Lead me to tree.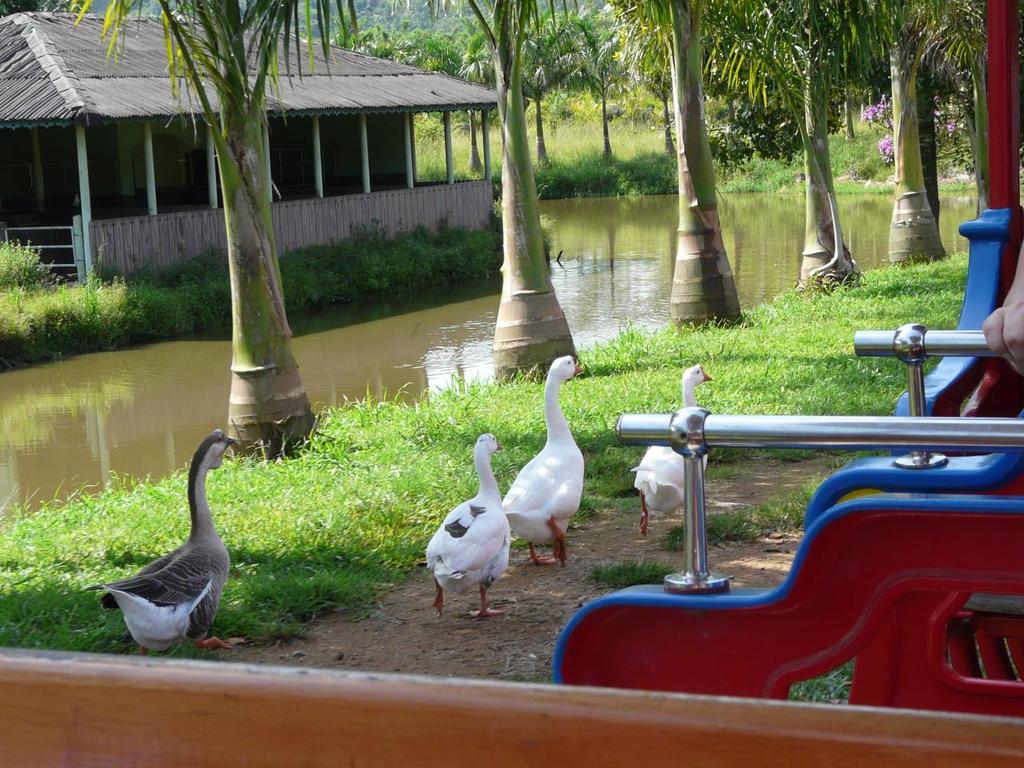
Lead to left=919, top=0, right=985, bottom=214.
